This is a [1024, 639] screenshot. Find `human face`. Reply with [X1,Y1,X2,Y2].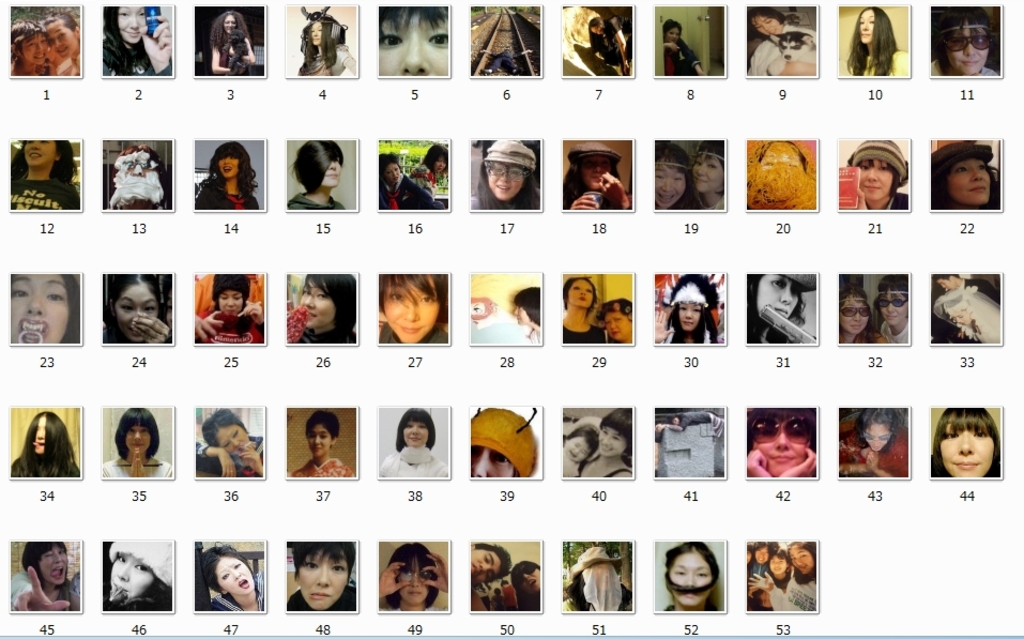
[381,10,446,75].
